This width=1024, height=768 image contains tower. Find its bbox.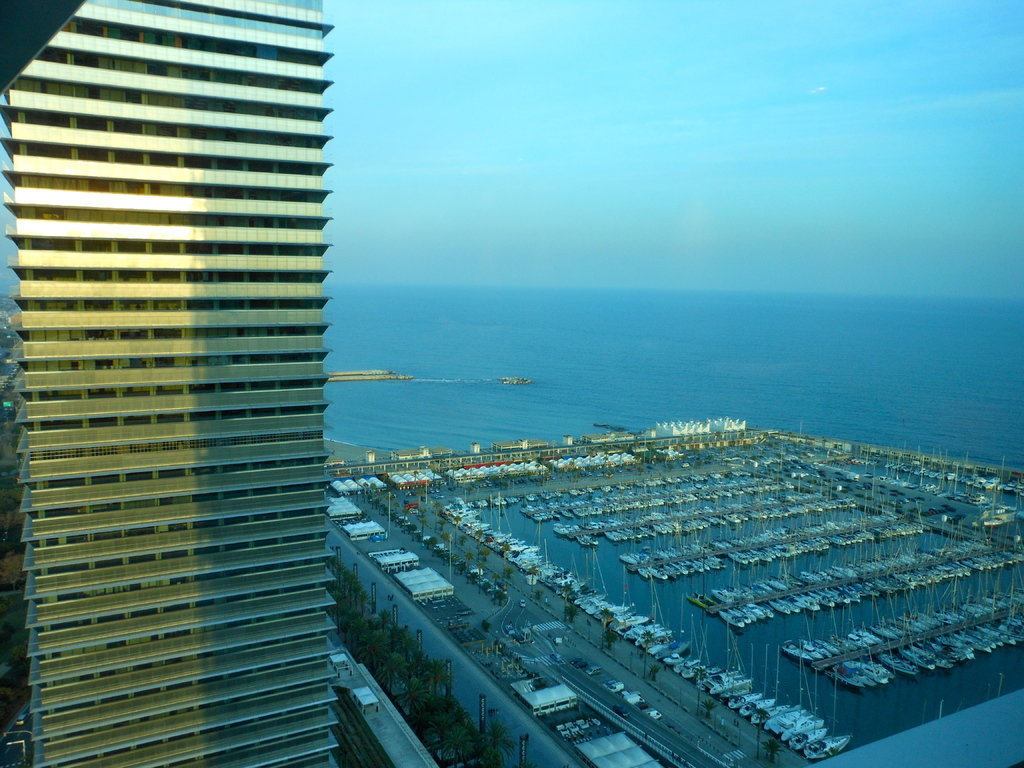
select_region(0, 0, 409, 767).
